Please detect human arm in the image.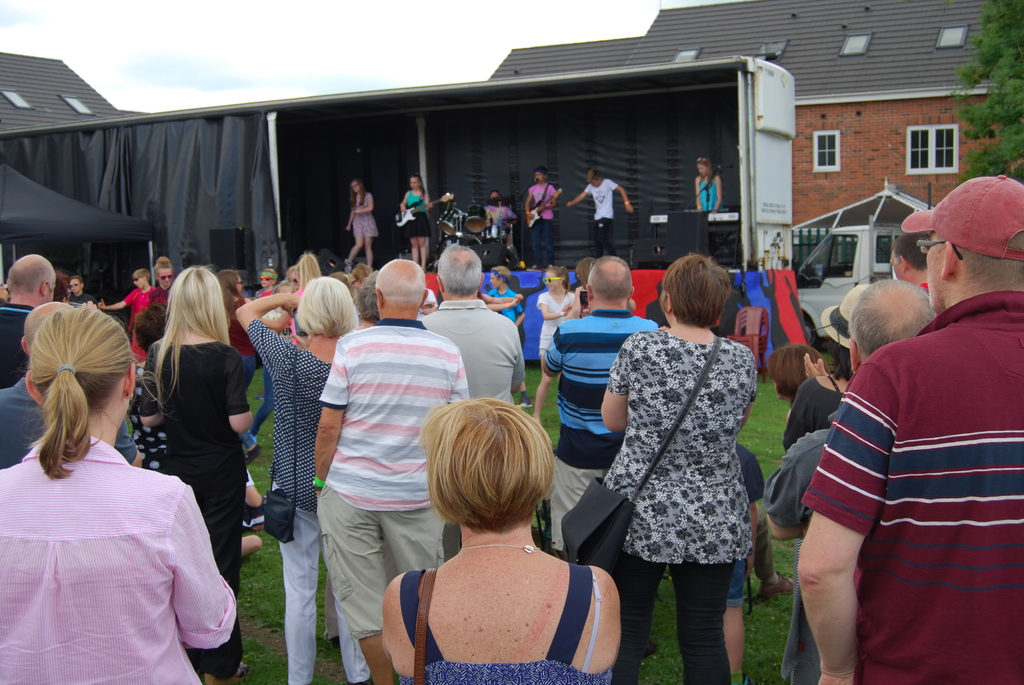
select_region(805, 349, 828, 377).
